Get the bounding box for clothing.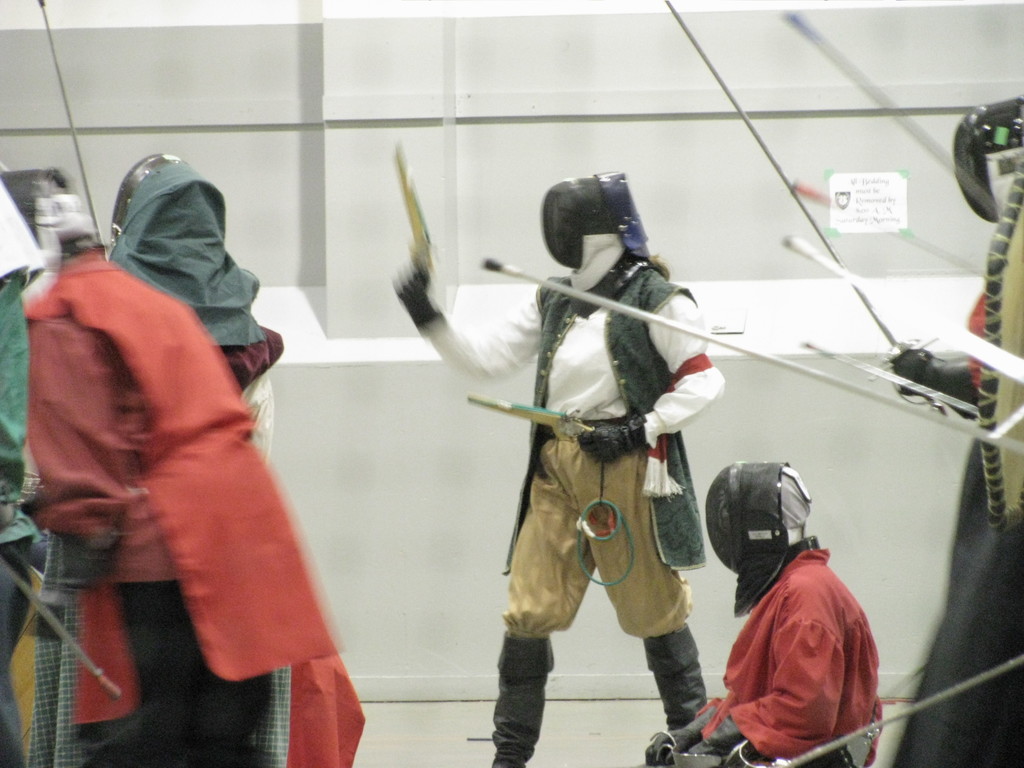
bbox(84, 293, 356, 767).
